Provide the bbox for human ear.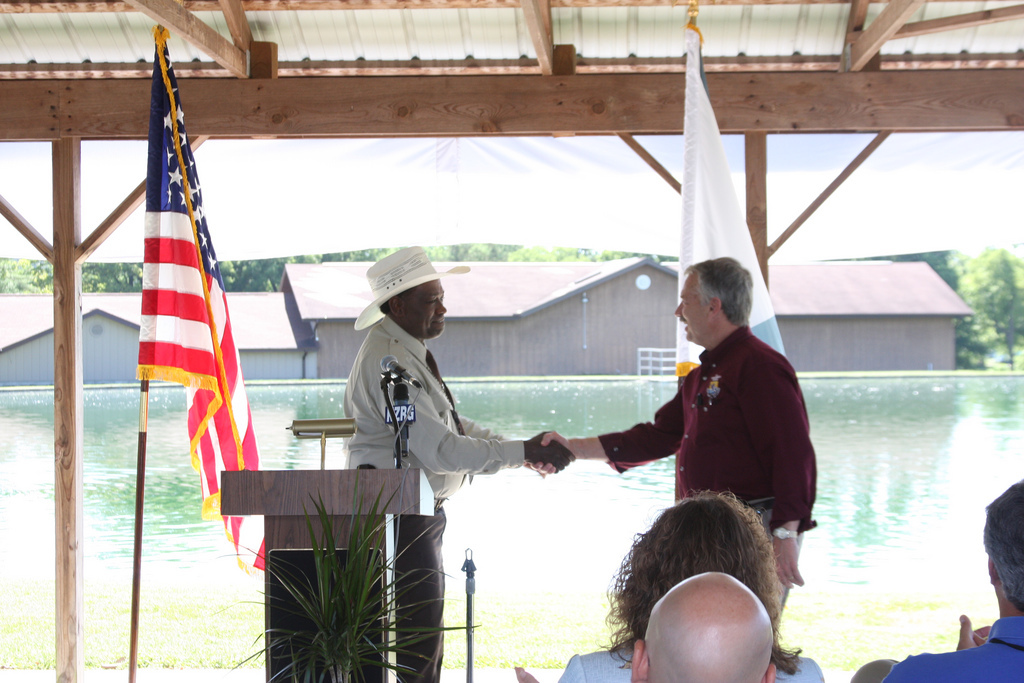
detection(763, 663, 773, 681).
